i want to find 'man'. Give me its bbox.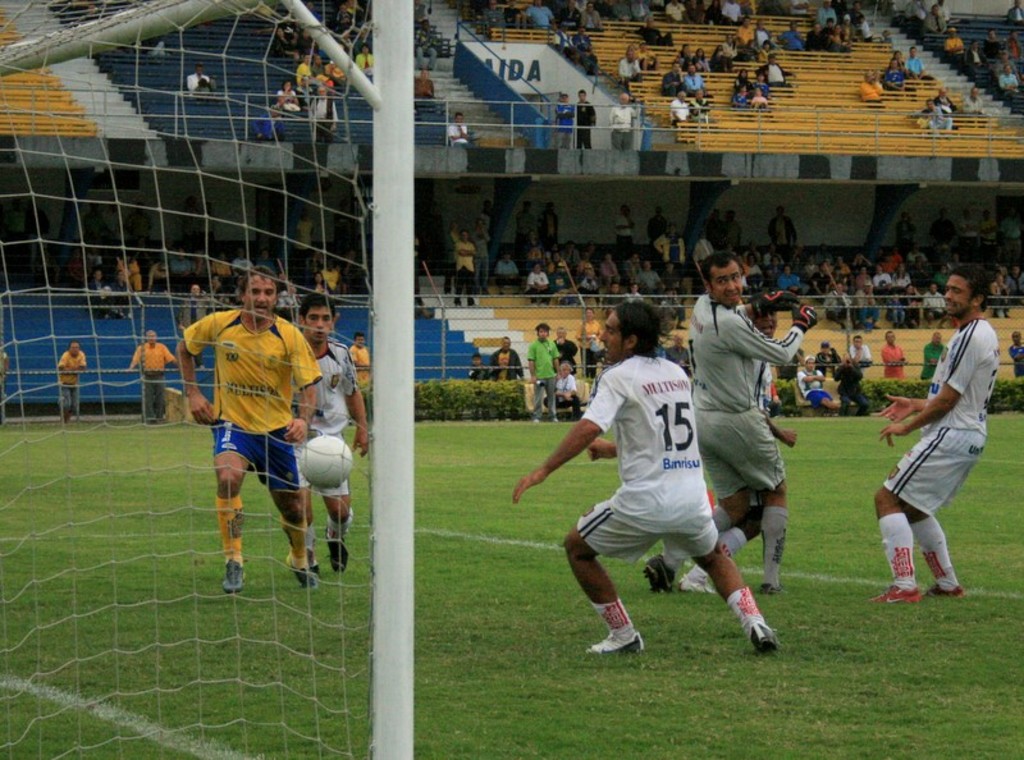
pyautogui.locateOnScreen(860, 73, 884, 110).
